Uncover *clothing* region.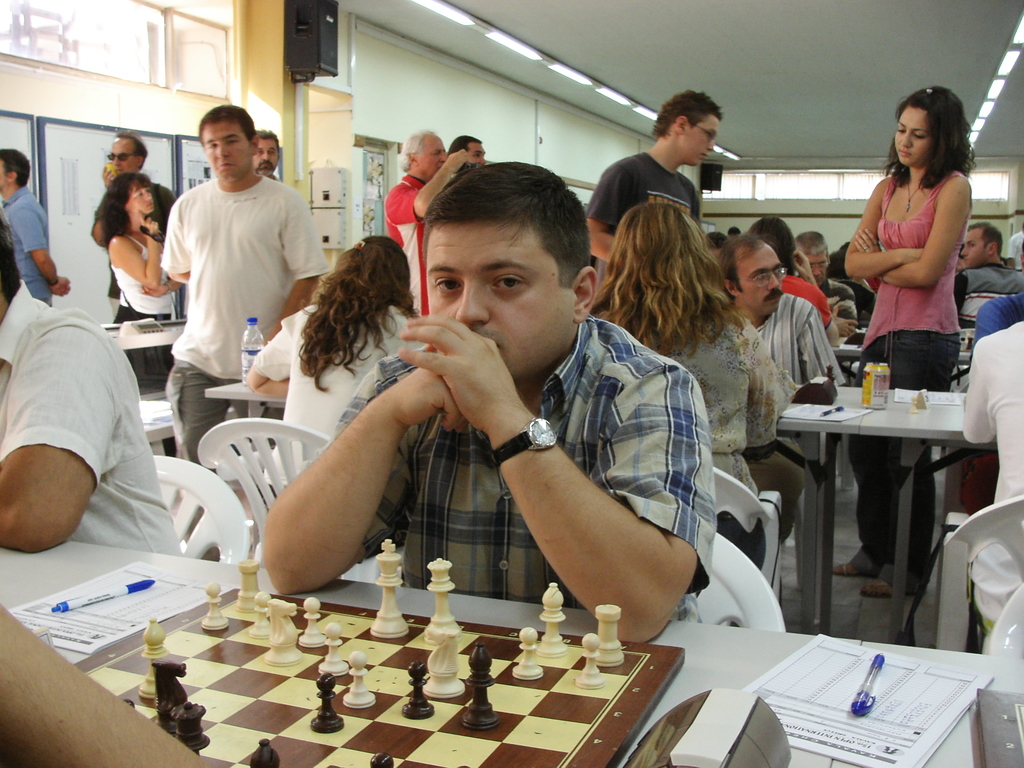
Uncovered: Rect(819, 233, 885, 335).
